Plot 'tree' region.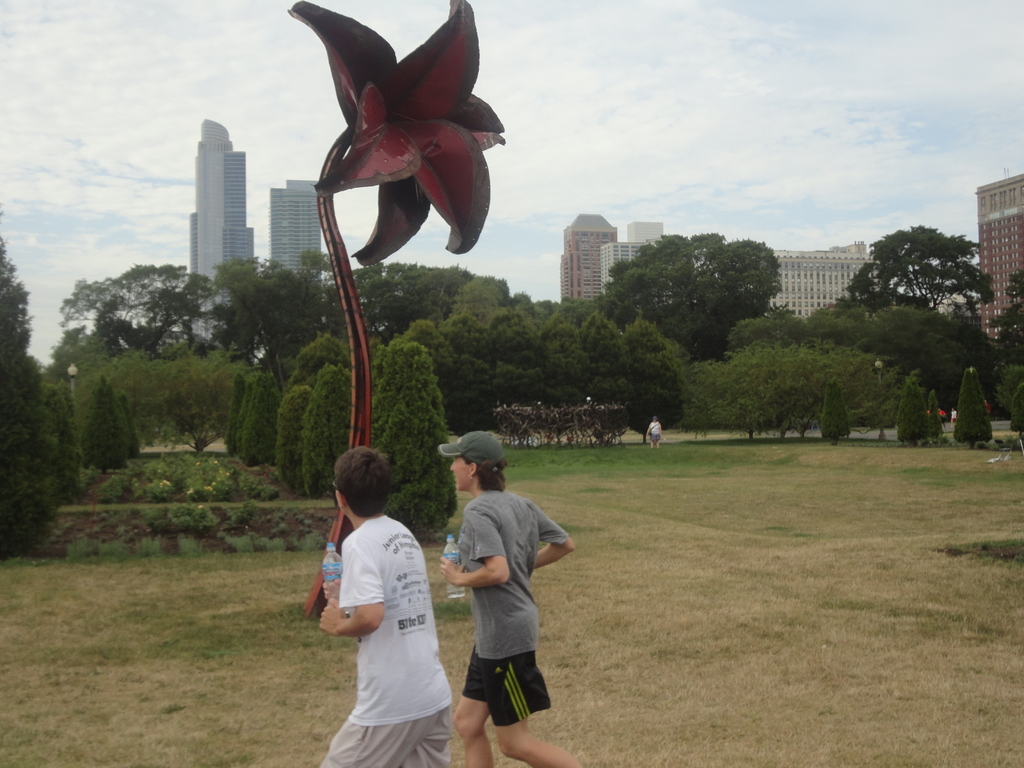
Plotted at <region>221, 230, 353, 500</region>.
